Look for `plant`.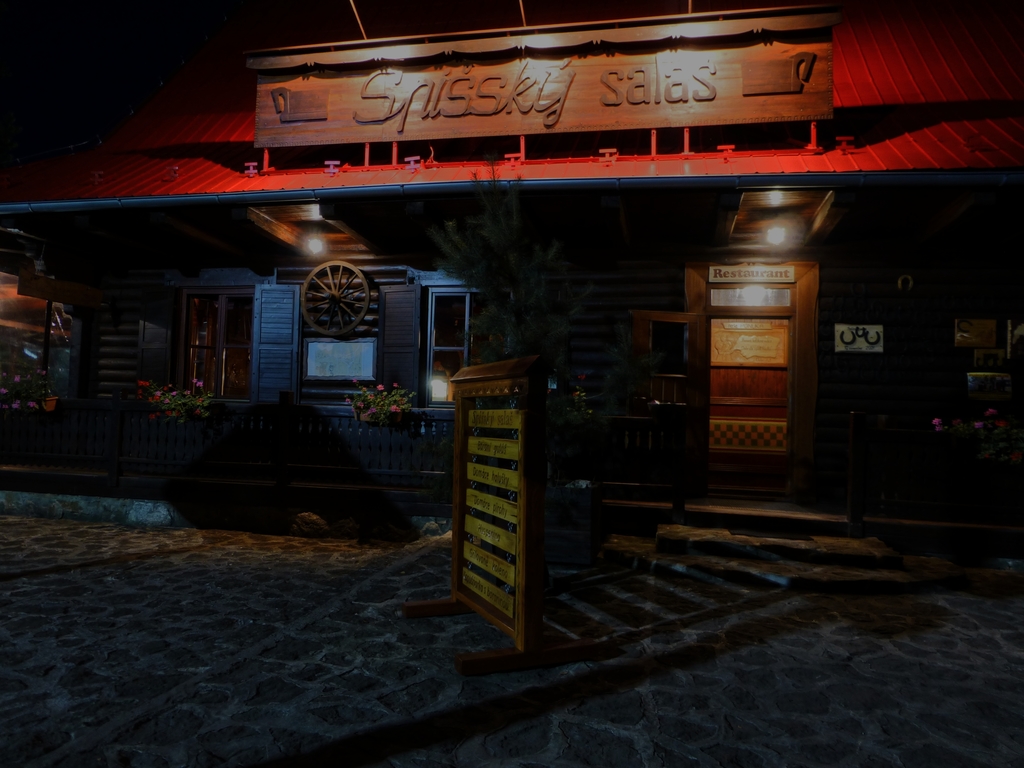
Found: l=0, t=367, r=59, b=420.
